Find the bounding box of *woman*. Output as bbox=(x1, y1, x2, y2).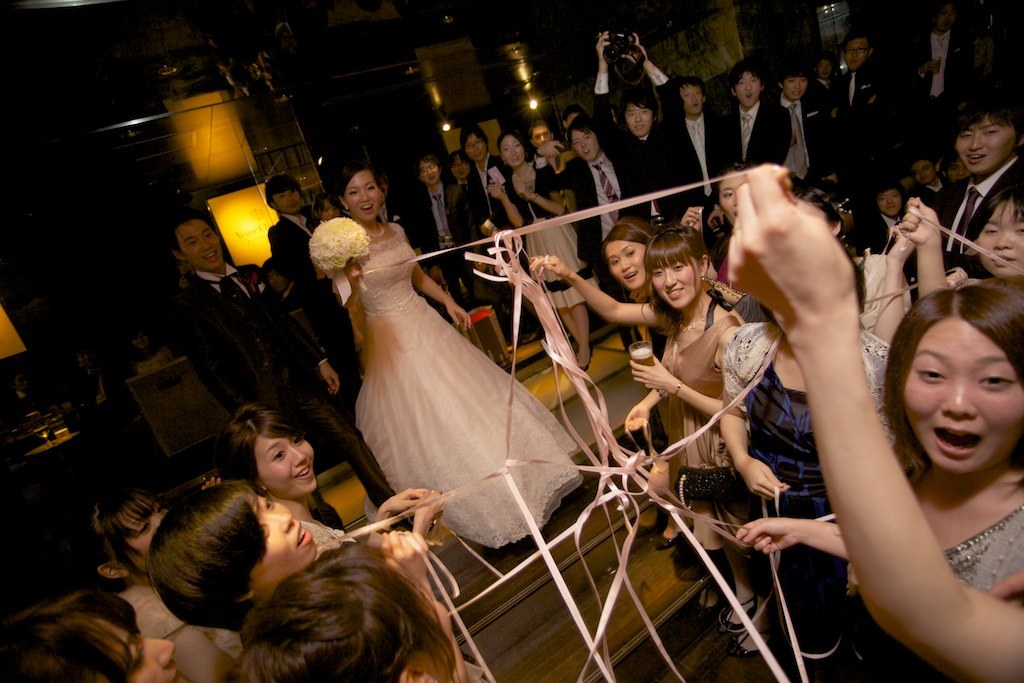
bbox=(261, 173, 361, 389).
